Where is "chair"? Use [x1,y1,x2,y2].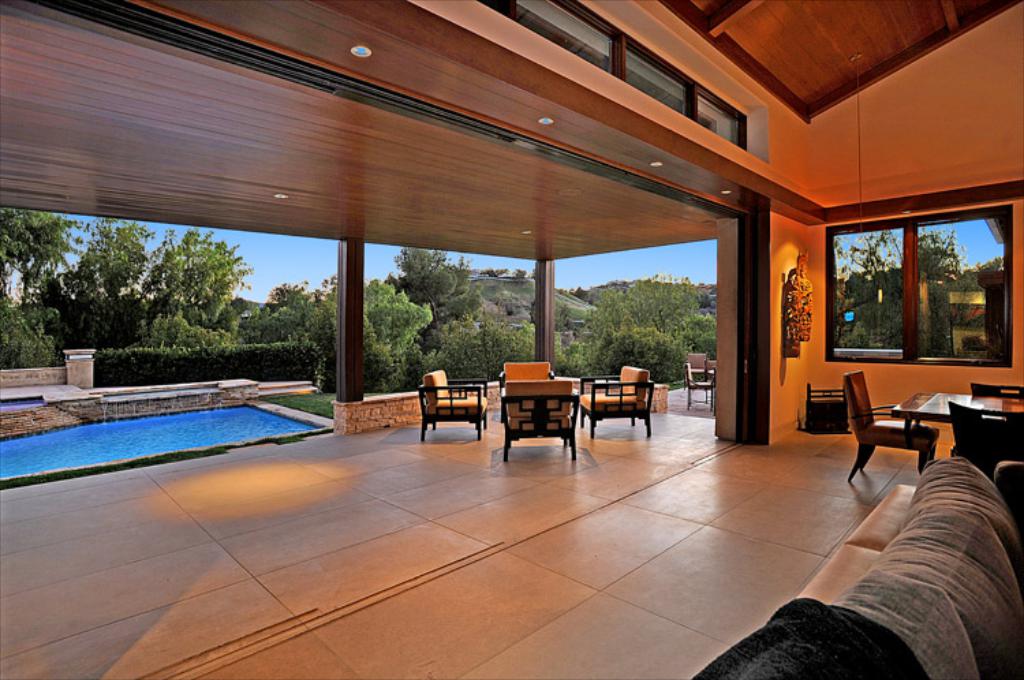
[688,351,707,393].
